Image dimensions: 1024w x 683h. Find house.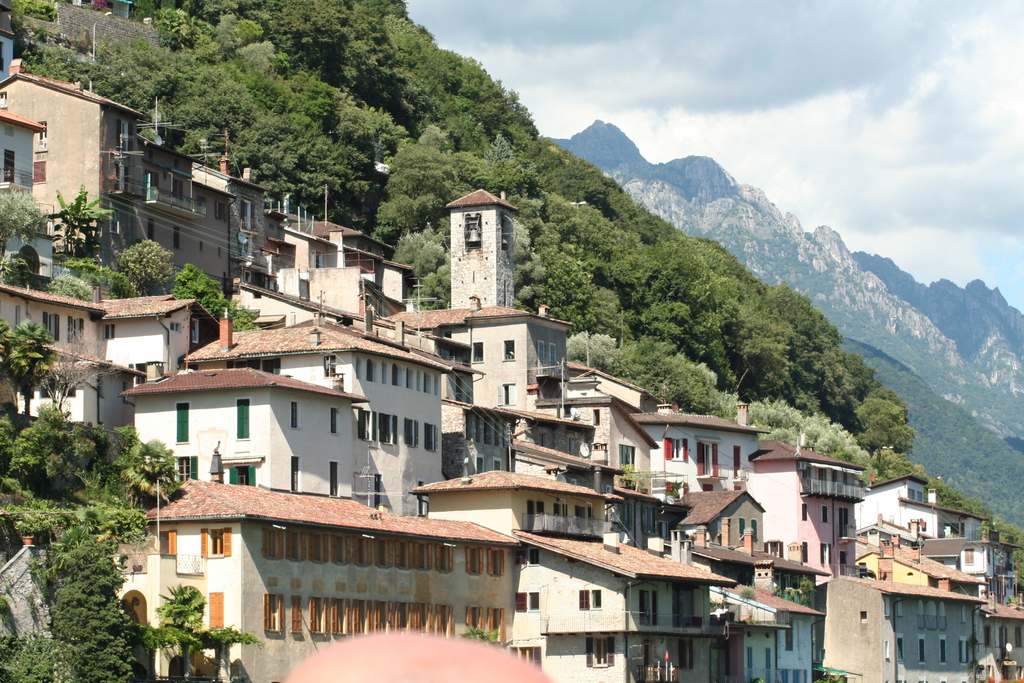
410 465 738 682.
